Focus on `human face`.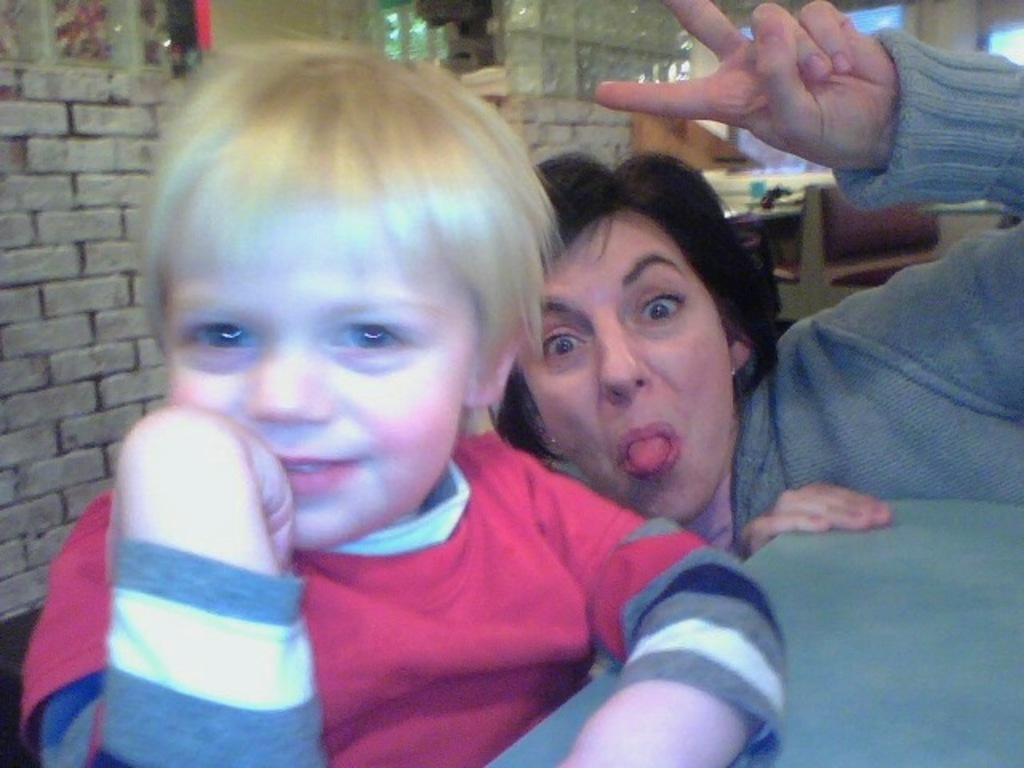
Focused at select_region(523, 213, 733, 526).
